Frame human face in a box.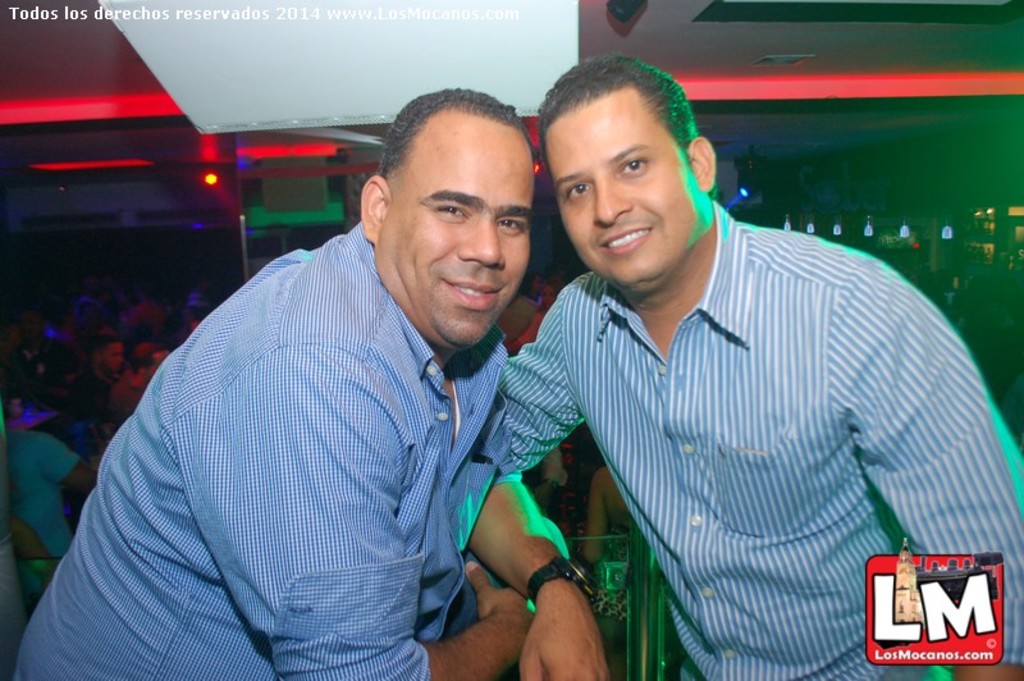
bbox=(557, 83, 704, 280).
